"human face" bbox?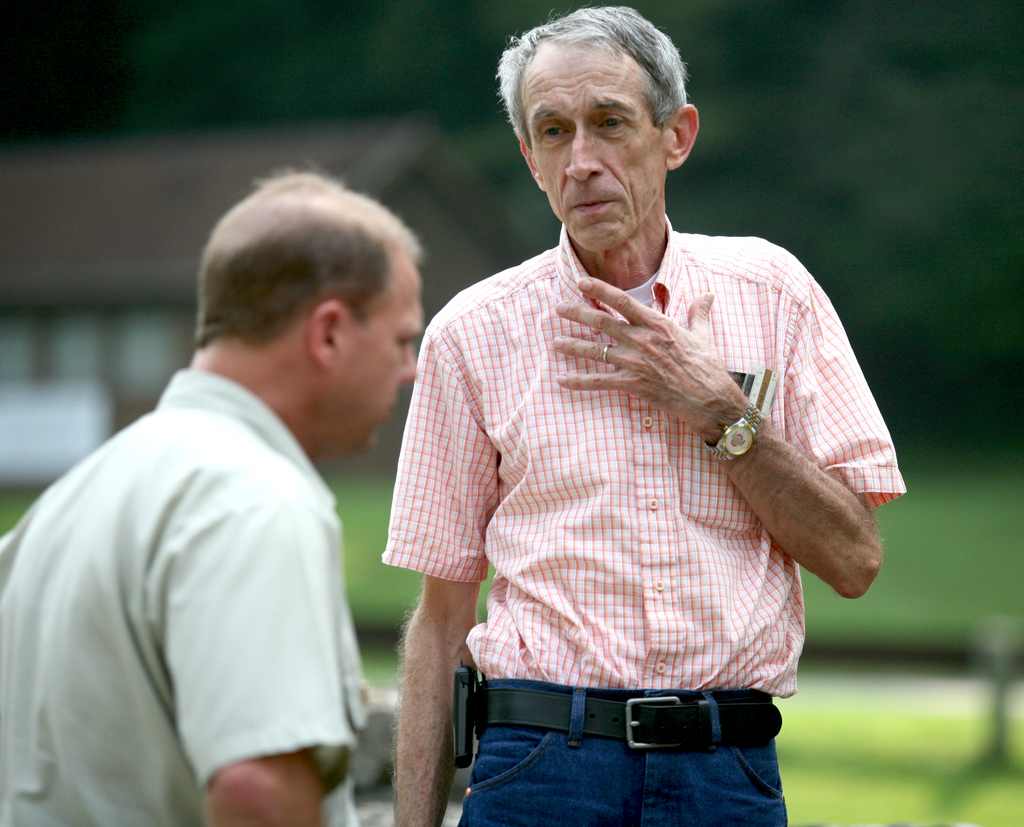
bbox=(335, 260, 429, 454)
